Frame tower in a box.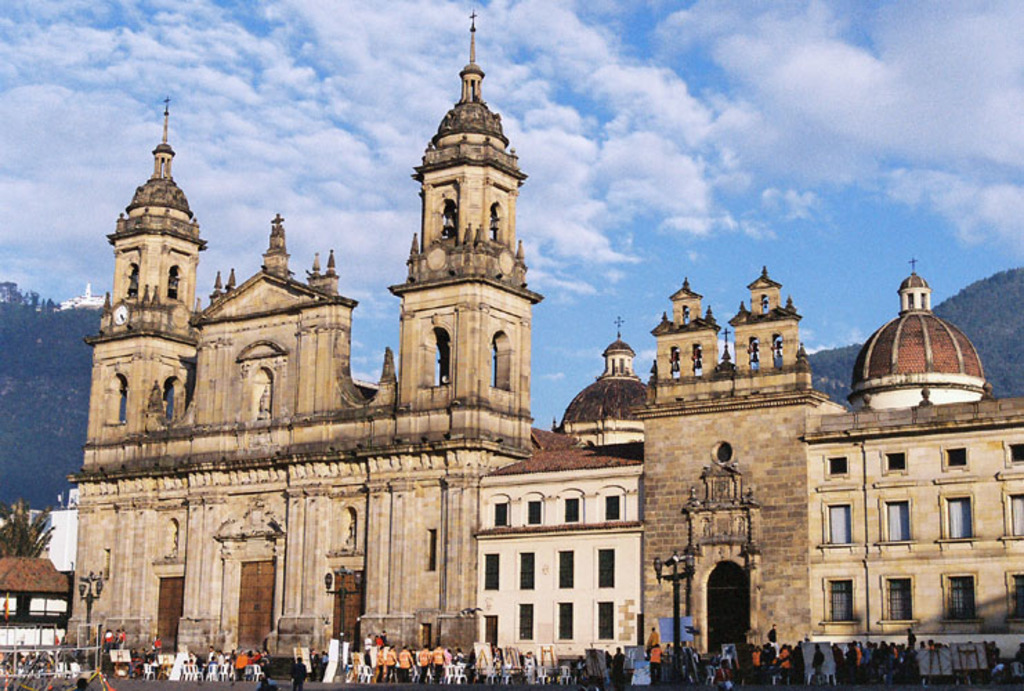
bbox=(94, 148, 185, 451).
